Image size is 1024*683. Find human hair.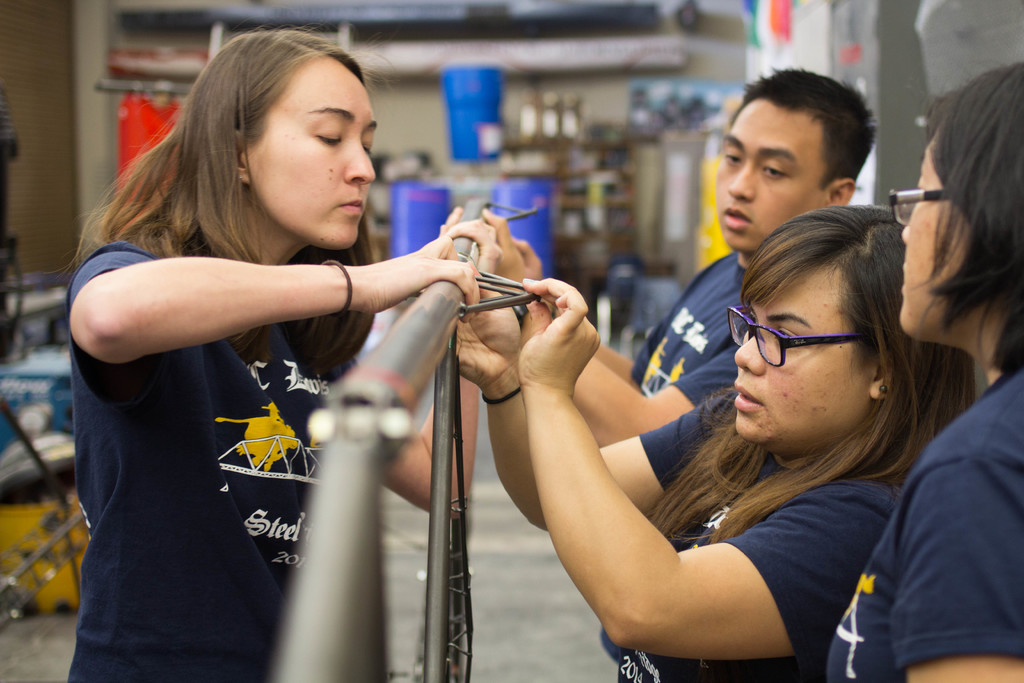
bbox=(925, 67, 1023, 377).
